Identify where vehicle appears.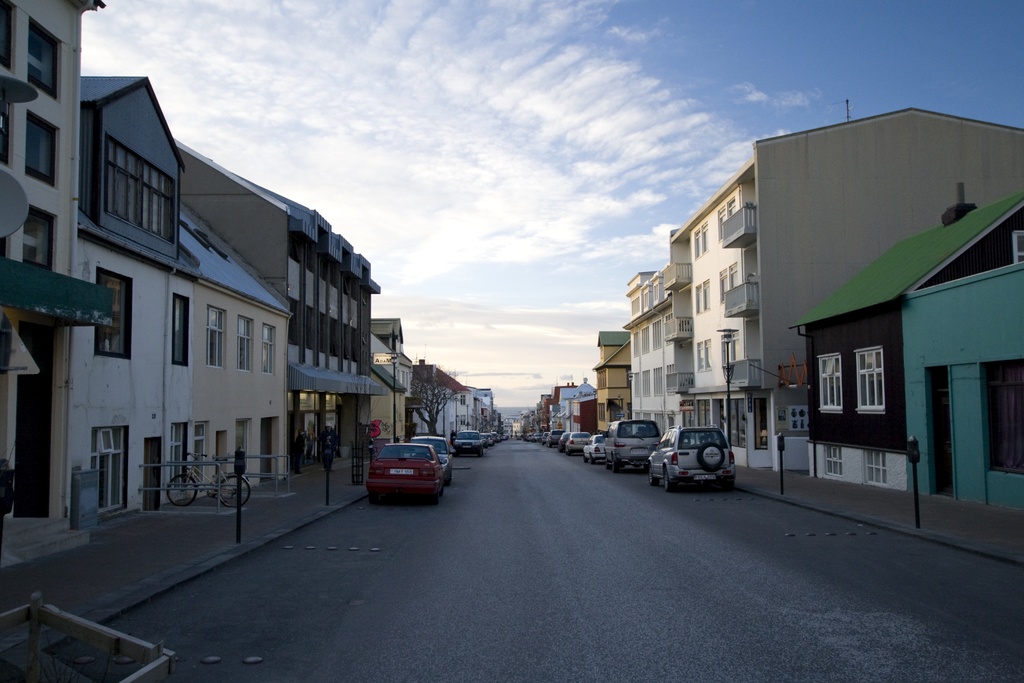
Appears at left=452, top=428, right=486, bottom=454.
